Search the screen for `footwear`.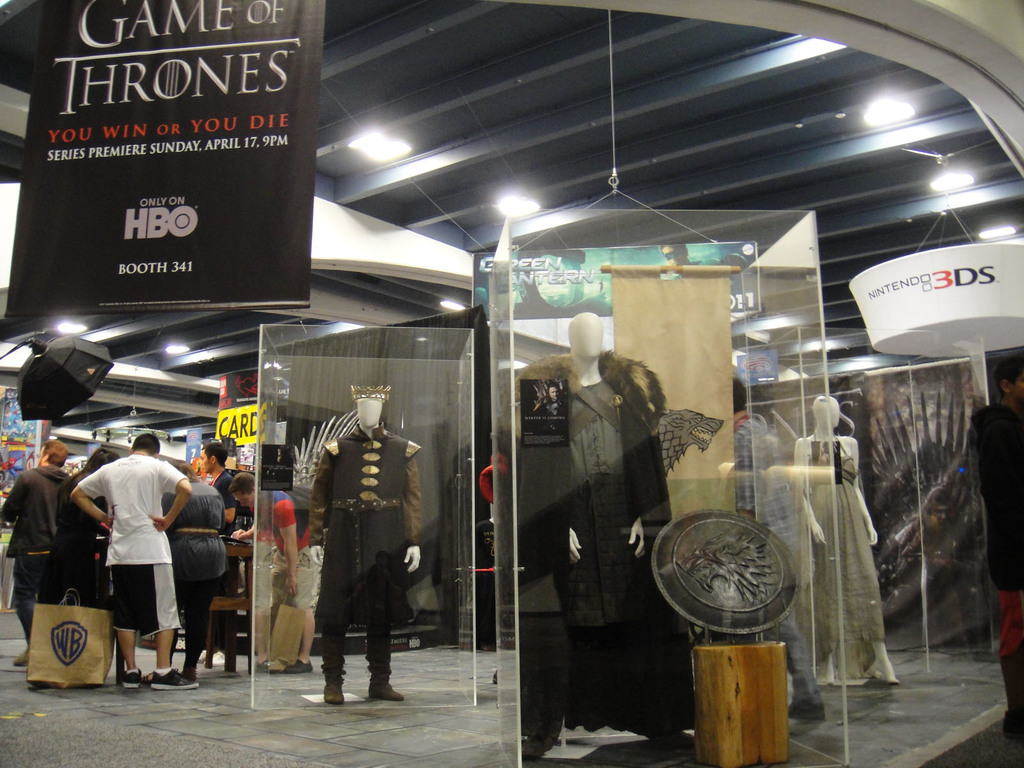
Found at select_region(122, 668, 141, 688).
